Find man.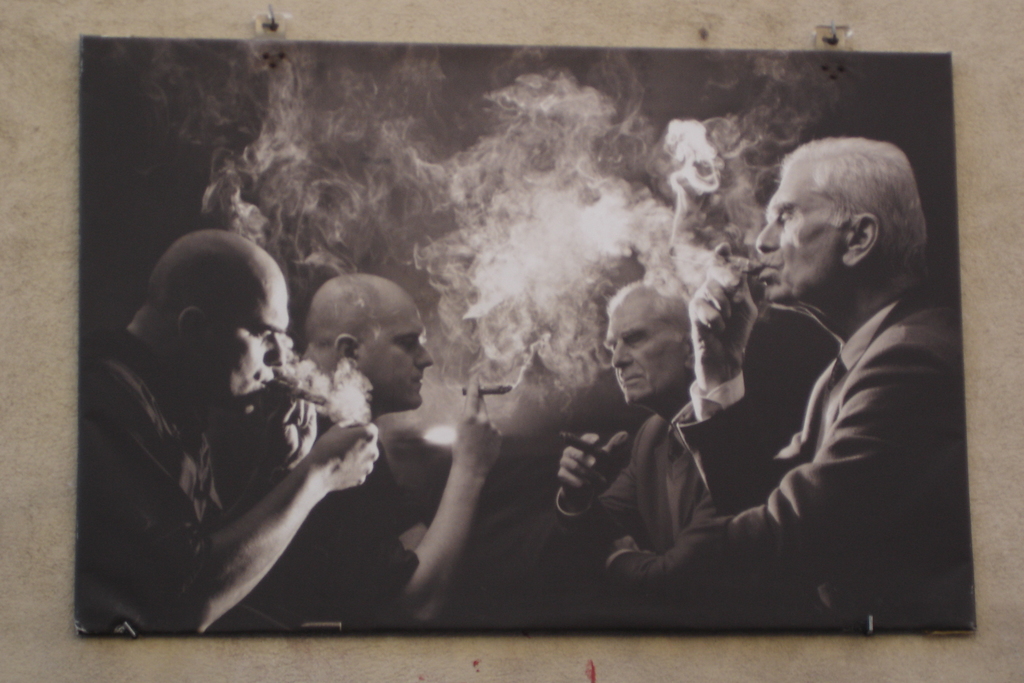
<box>668,121,975,616</box>.
